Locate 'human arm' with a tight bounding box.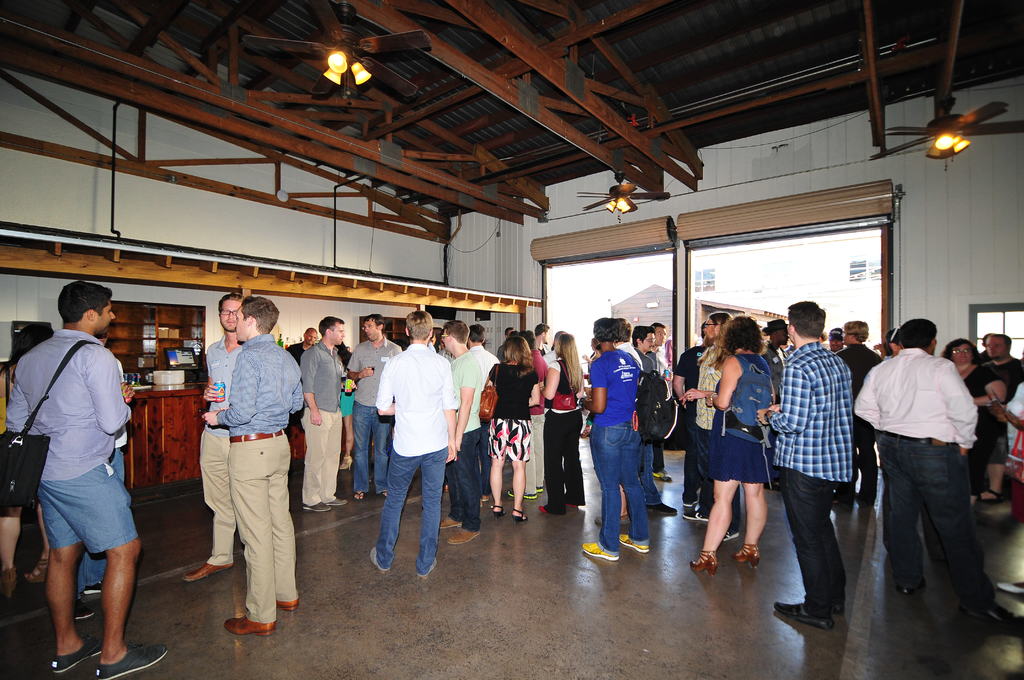
l=995, t=382, r=1023, b=421.
